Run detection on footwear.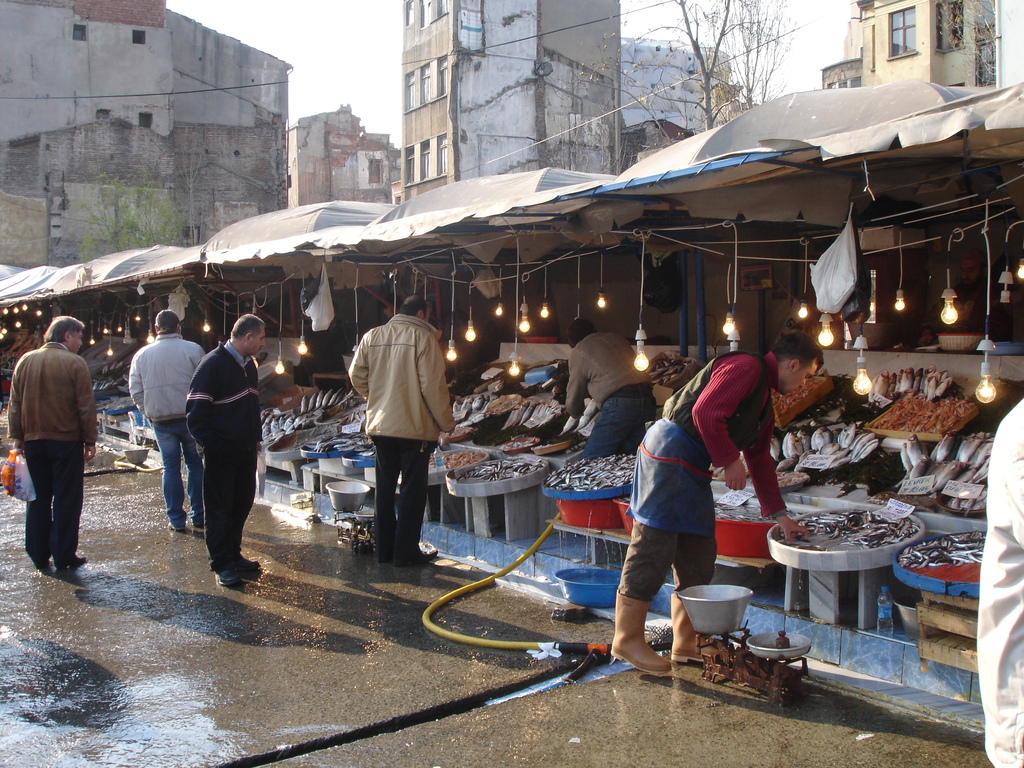
Result: 239,556,259,575.
